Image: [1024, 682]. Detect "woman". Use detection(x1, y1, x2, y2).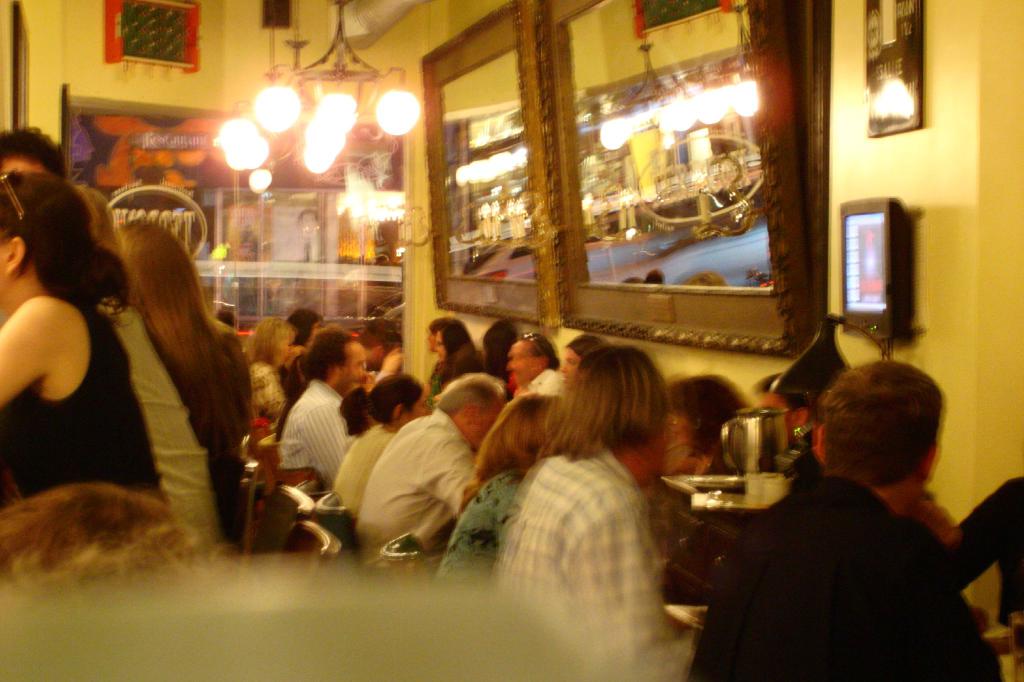
detection(0, 190, 180, 512).
